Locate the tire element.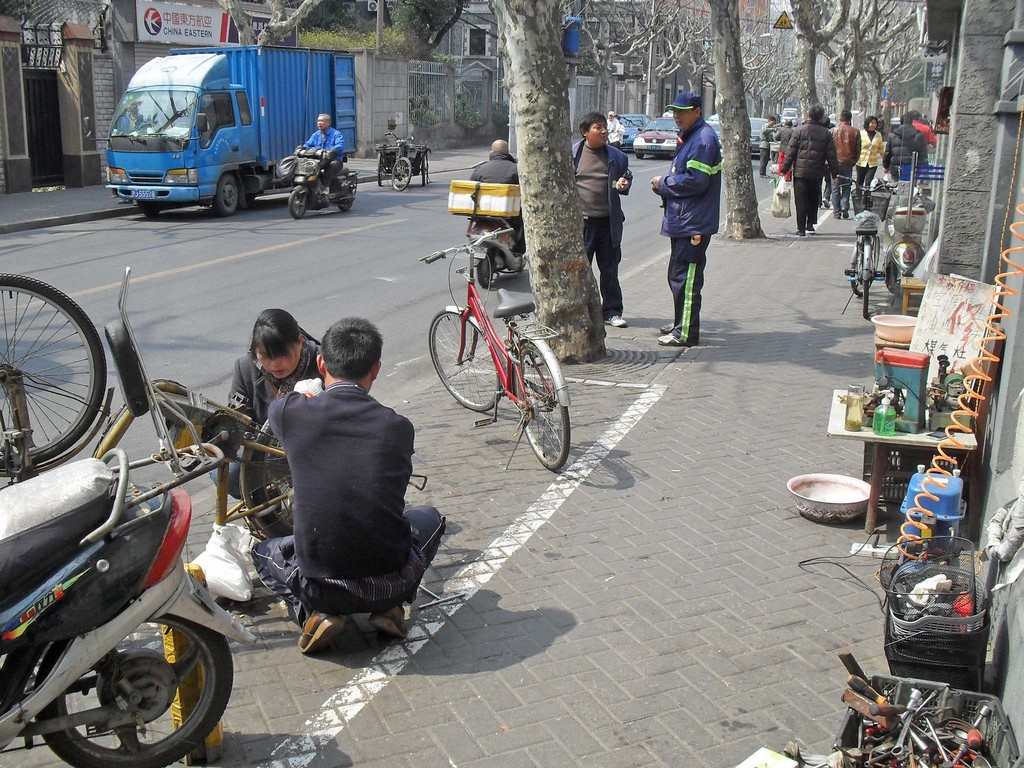
Element bbox: left=33, top=606, right=235, bottom=767.
